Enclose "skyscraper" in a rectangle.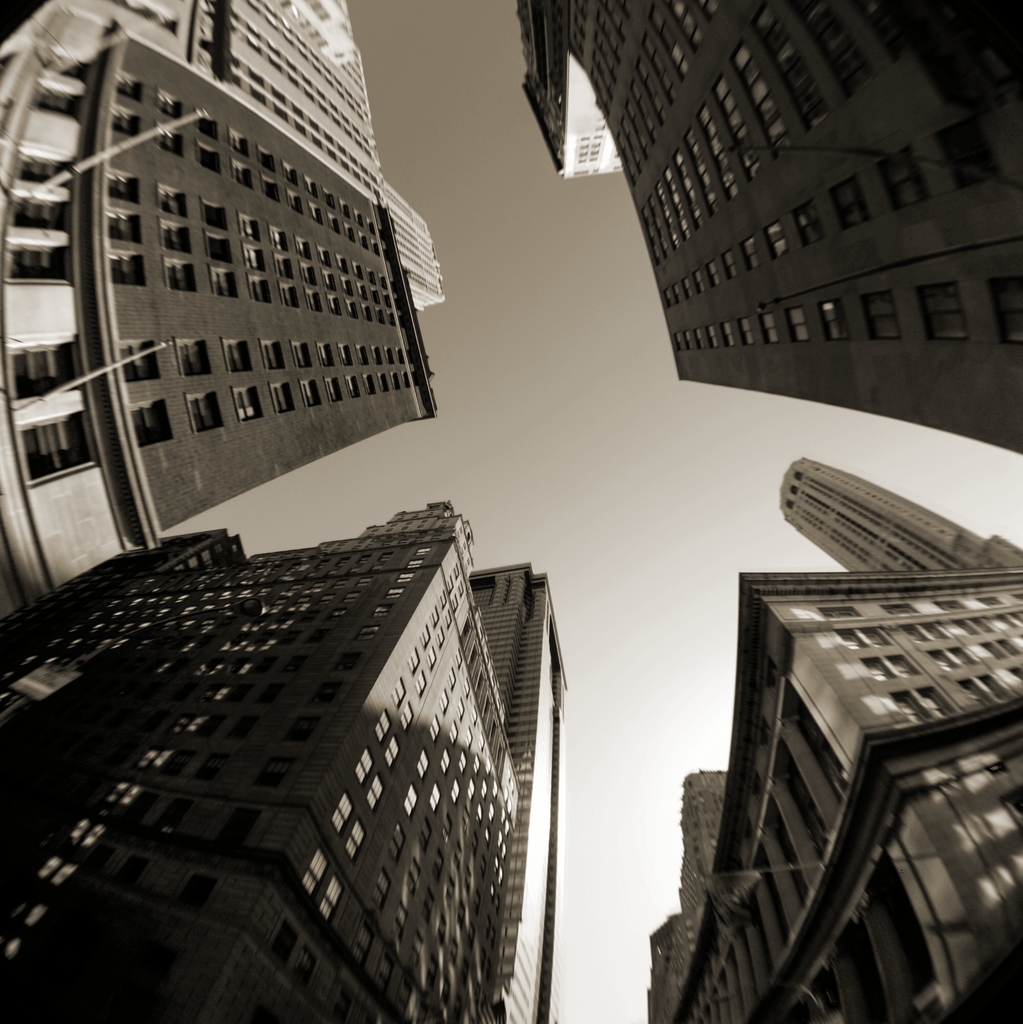
crop(23, 8, 484, 589).
